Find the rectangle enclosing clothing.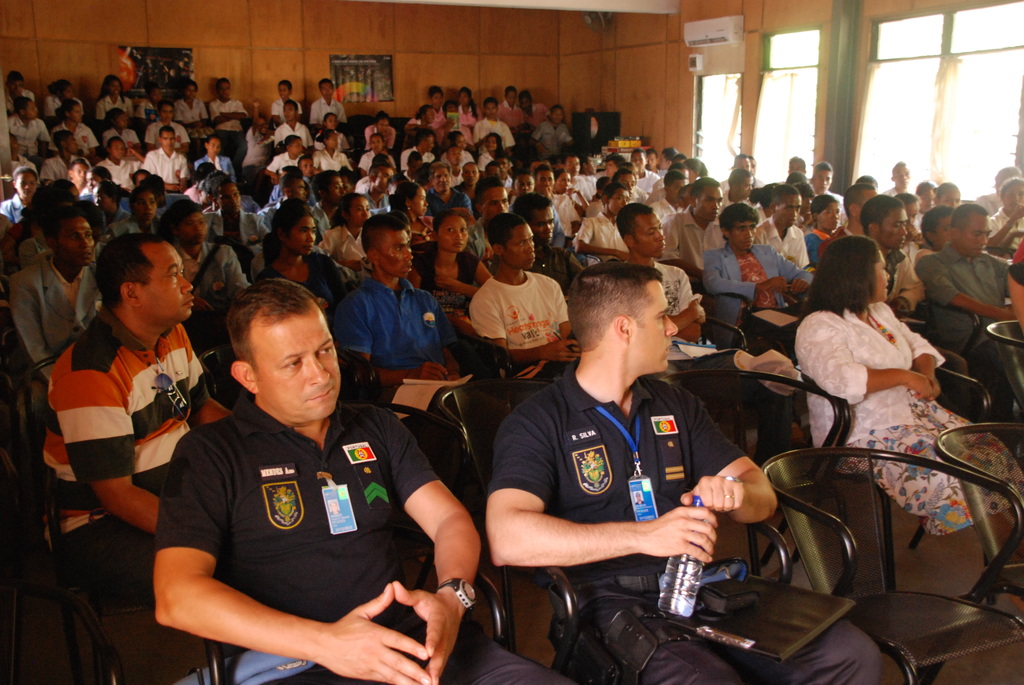
42:152:98:181.
